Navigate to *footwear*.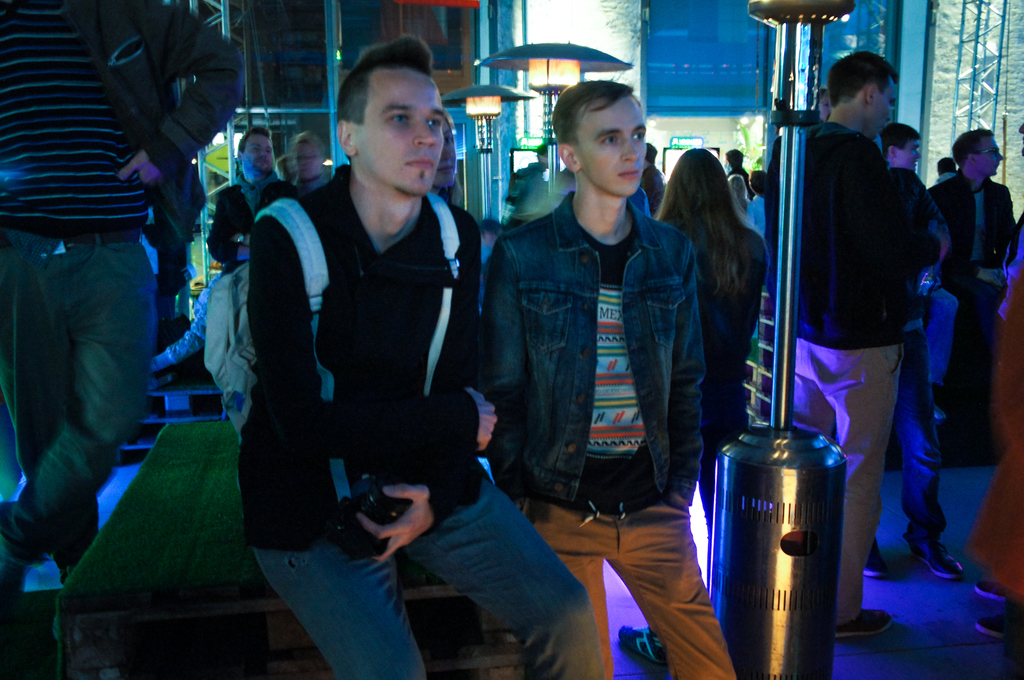
Navigation target: 964 581 1005 601.
